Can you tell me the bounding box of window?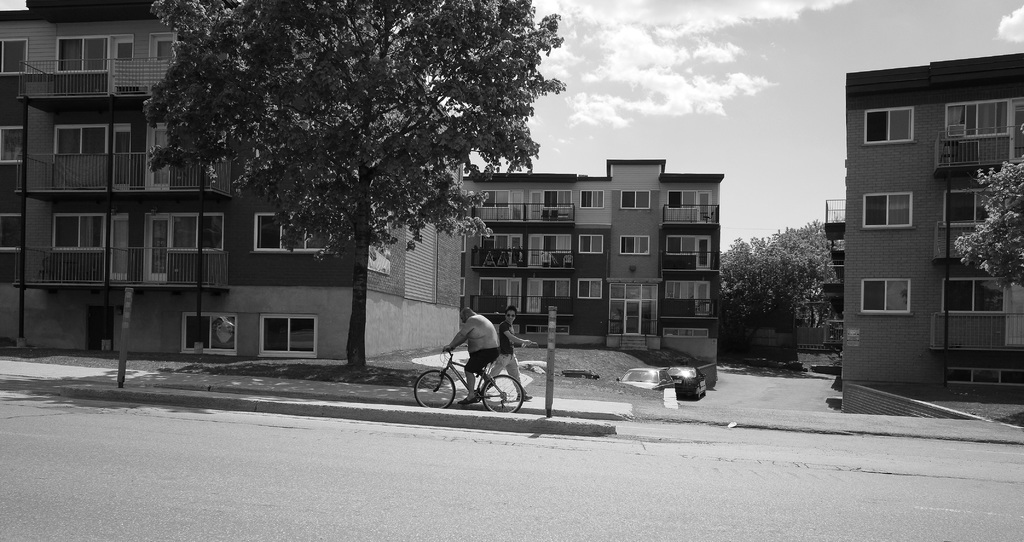
box(621, 236, 650, 255).
